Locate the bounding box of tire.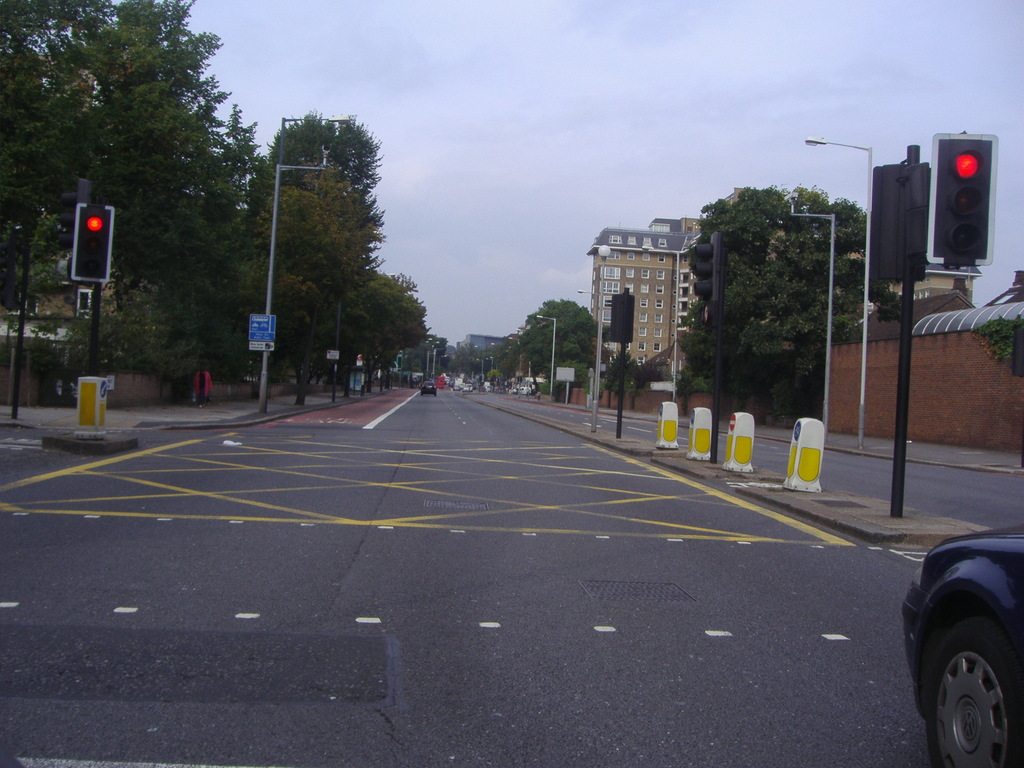
Bounding box: select_region(909, 576, 1023, 767).
